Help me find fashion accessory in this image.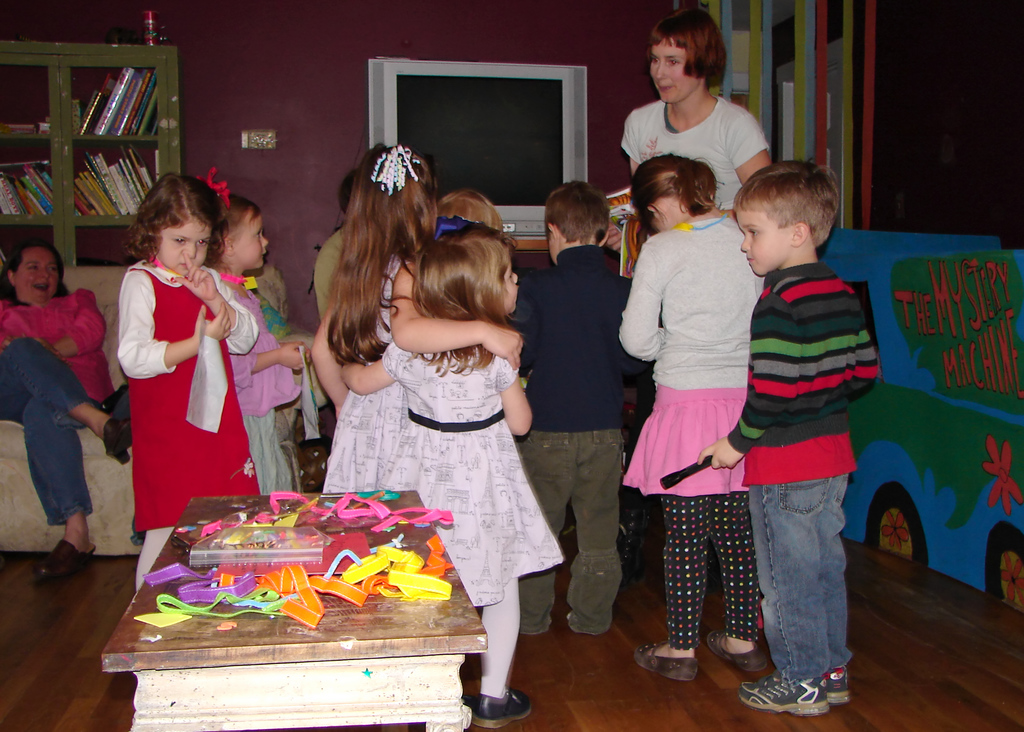
Found it: crop(463, 697, 472, 706).
